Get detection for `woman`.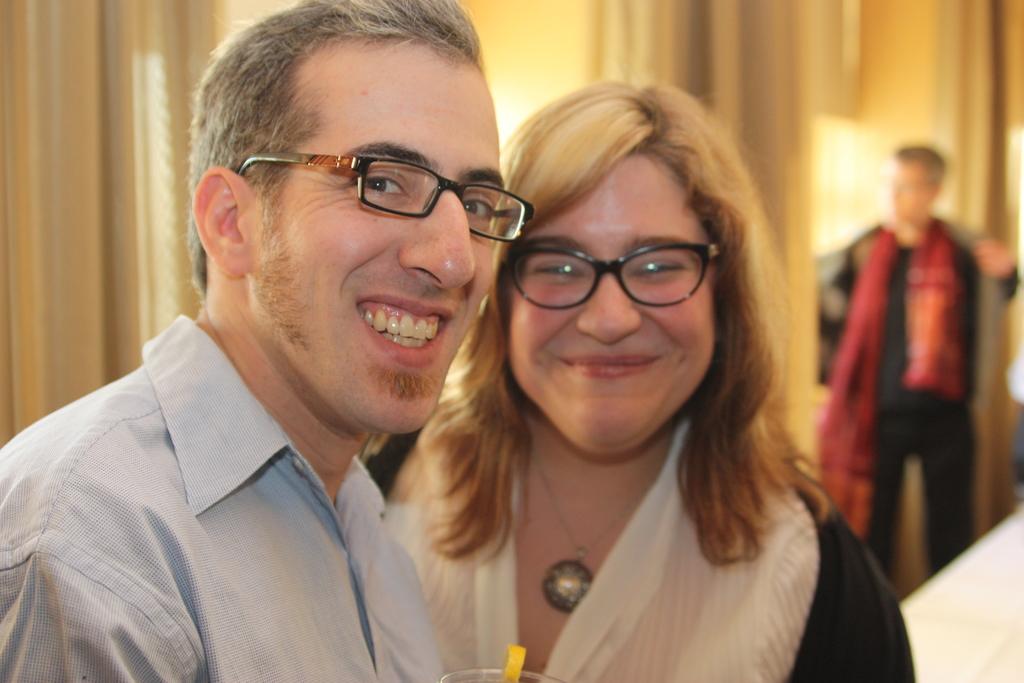
Detection: (367,86,879,675).
